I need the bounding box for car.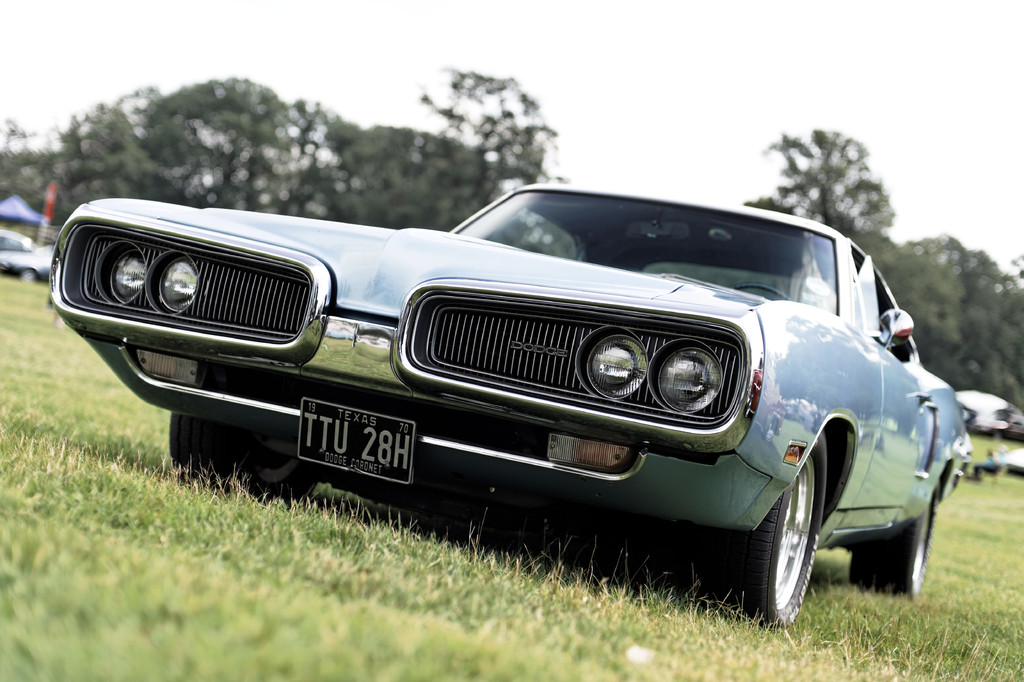
Here it is: 58:178:970:598.
